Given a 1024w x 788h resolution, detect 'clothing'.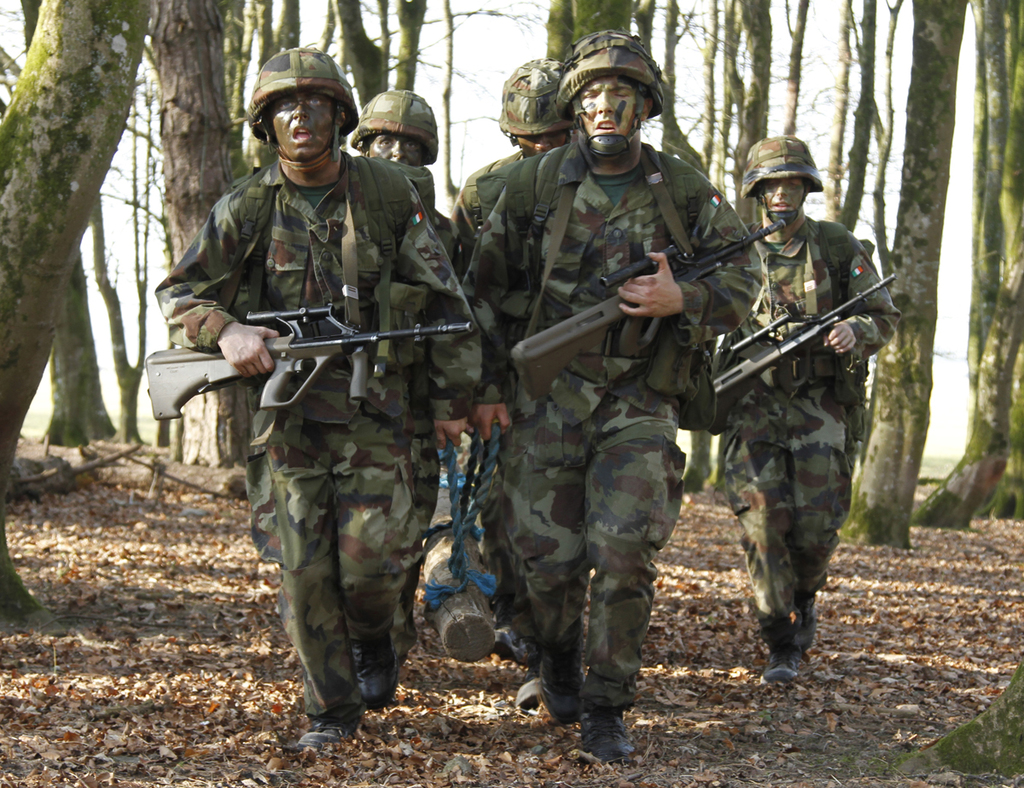
bbox=[229, 201, 461, 750].
